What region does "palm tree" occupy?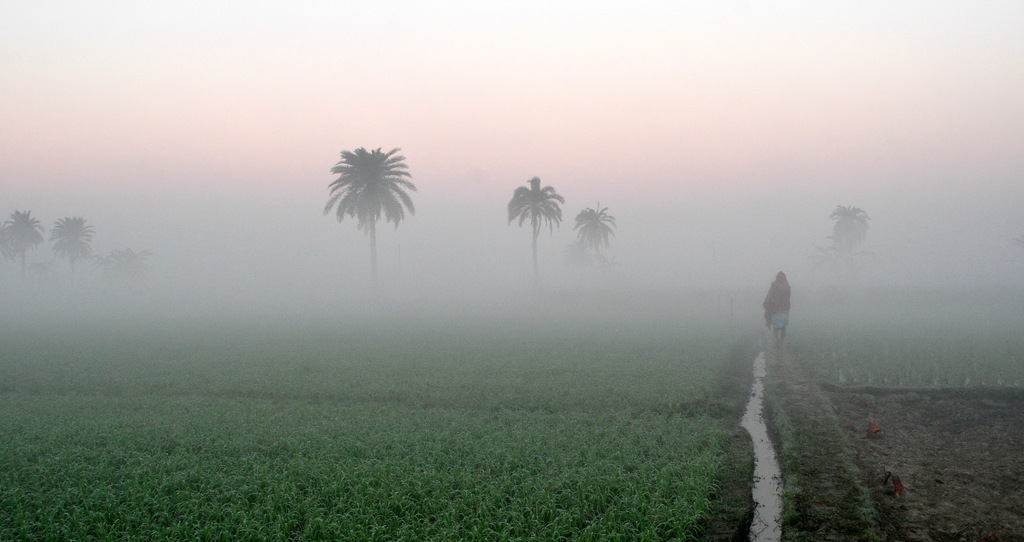
region(511, 163, 559, 293).
